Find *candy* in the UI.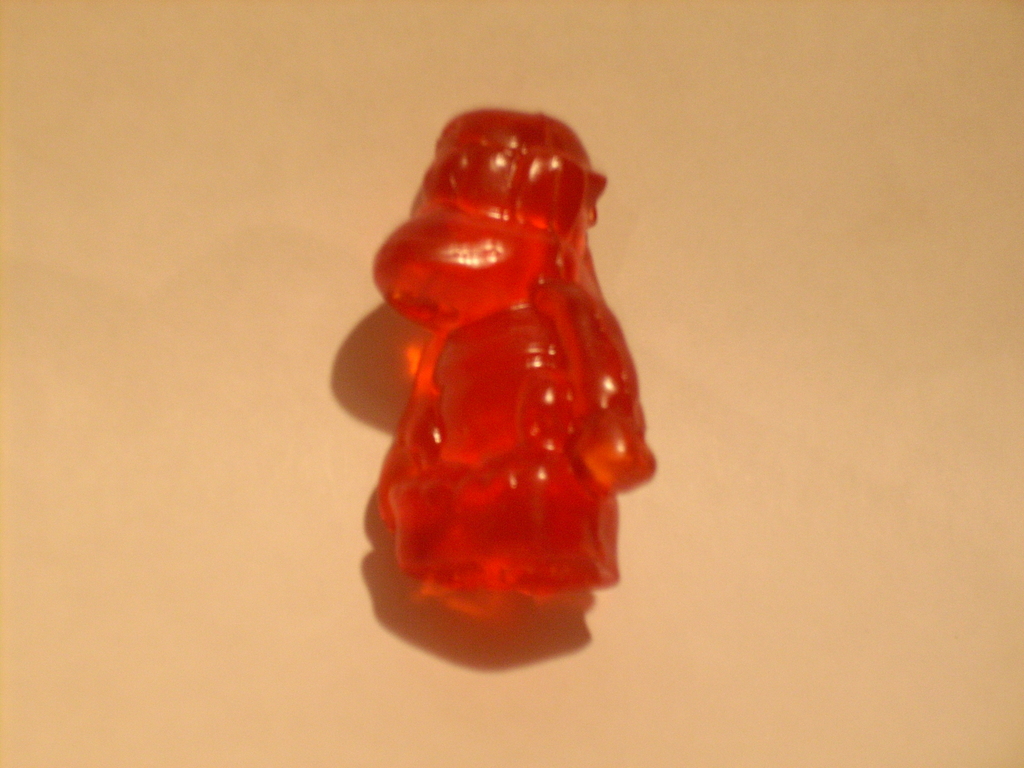
UI element at rect(367, 104, 661, 596).
